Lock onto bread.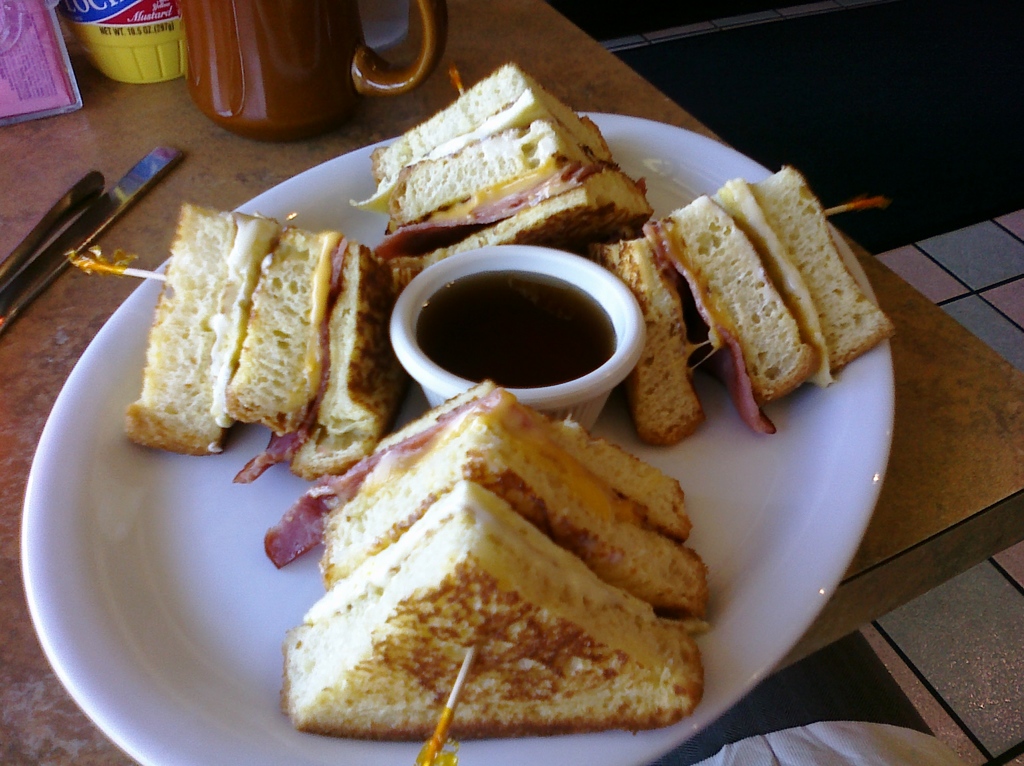
Locked: x1=250, y1=395, x2=733, y2=750.
